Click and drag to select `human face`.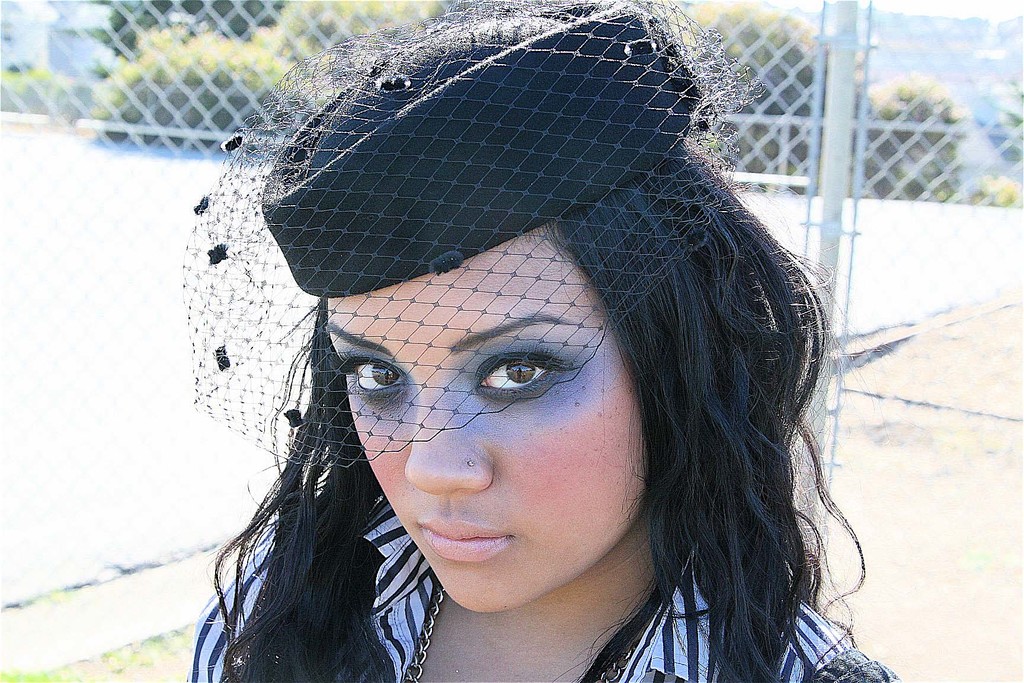
Selection: [324,242,646,614].
